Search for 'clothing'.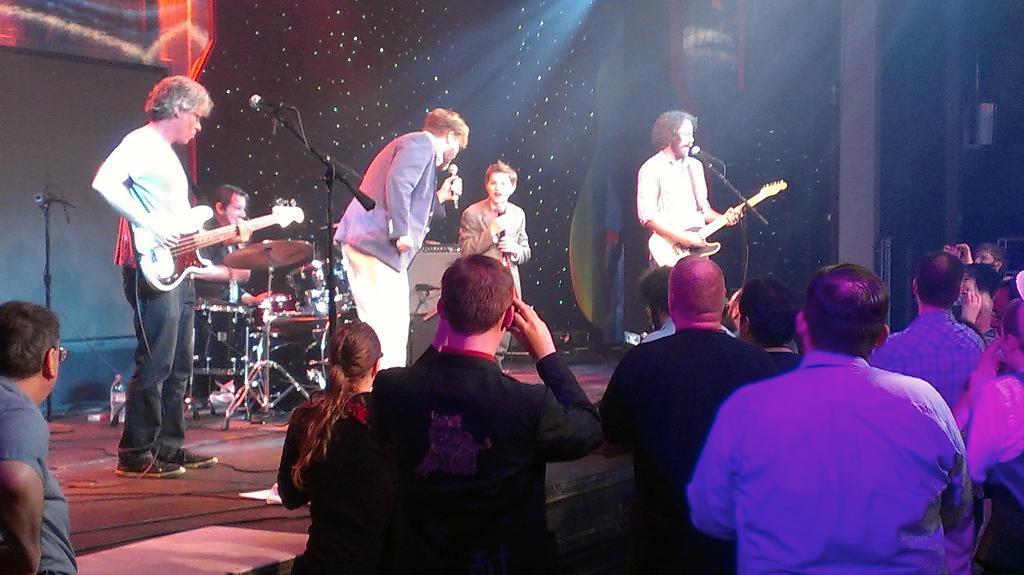
Found at bbox=(868, 306, 988, 414).
